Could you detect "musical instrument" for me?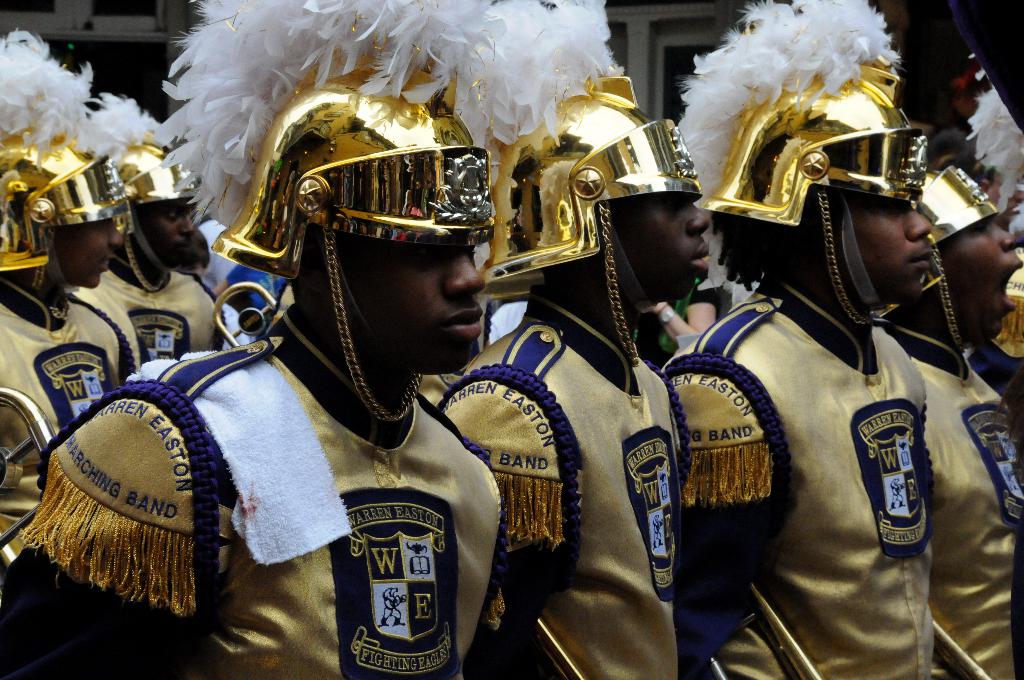
Detection result: bbox=[704, 583, 824, 679].
